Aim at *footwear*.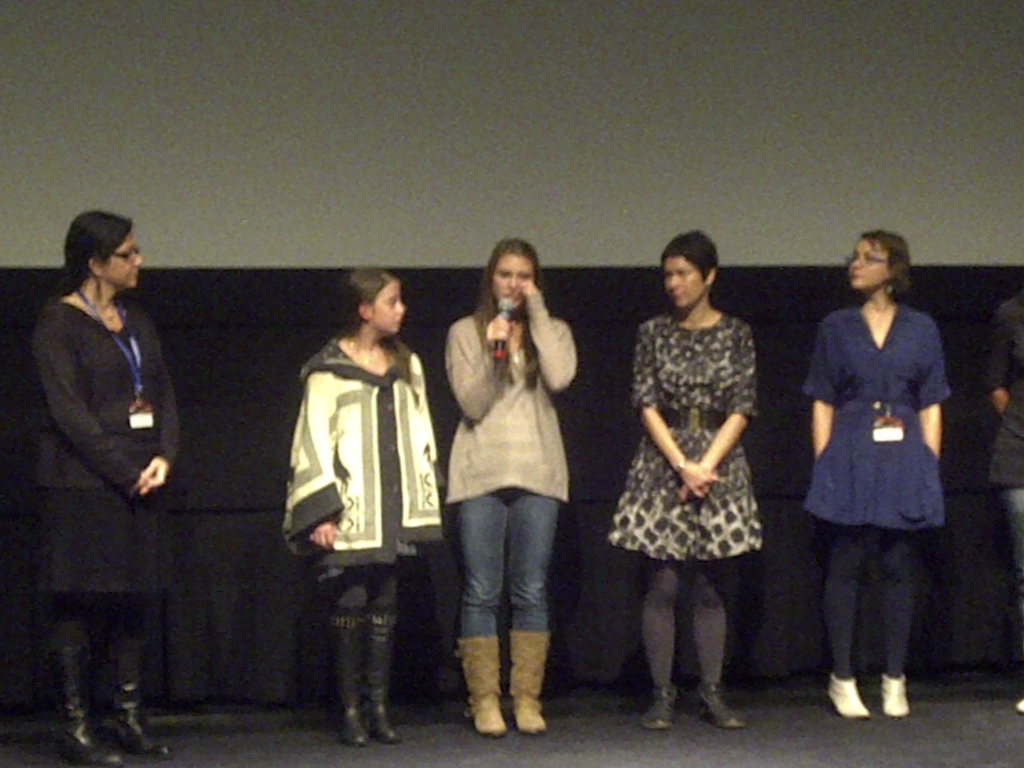
Aimed at [x1=107, y1=673, x2=178, y2=767].
